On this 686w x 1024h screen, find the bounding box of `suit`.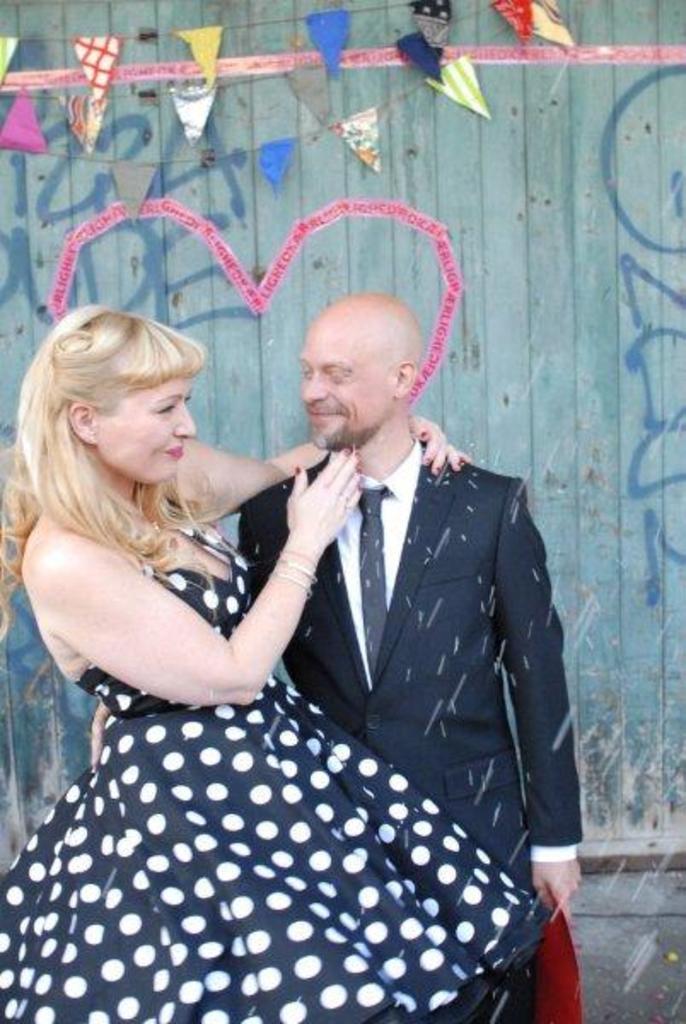
Bounding box: [x1=235, y1=444, x2=584, y2=1022].
